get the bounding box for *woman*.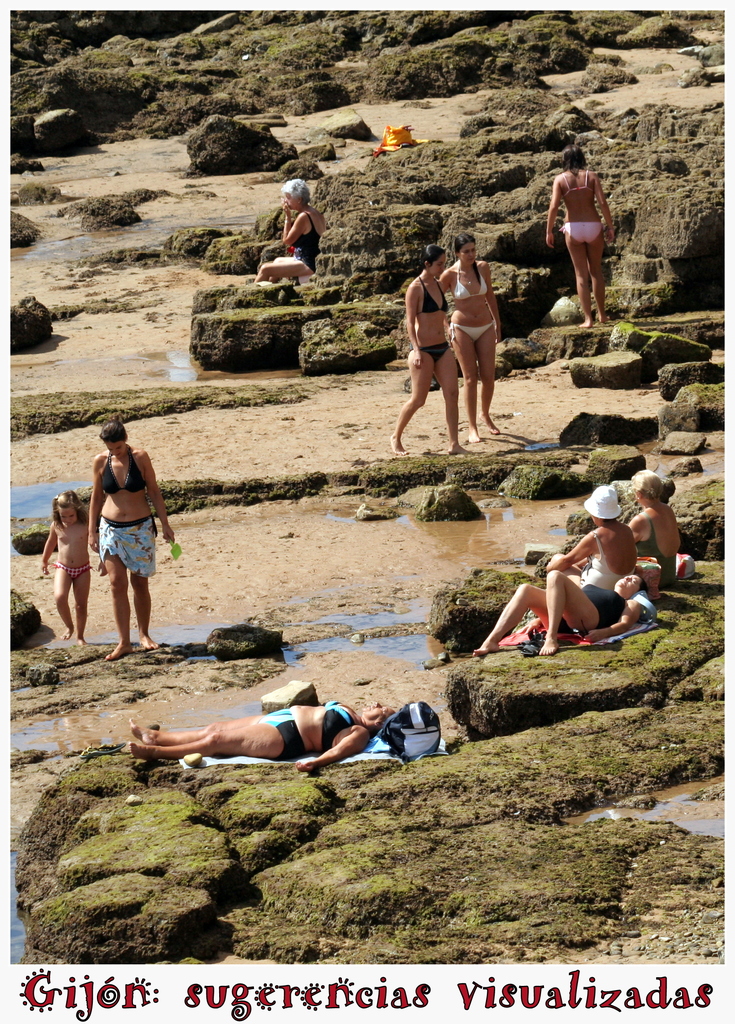
543:145:618:329.
